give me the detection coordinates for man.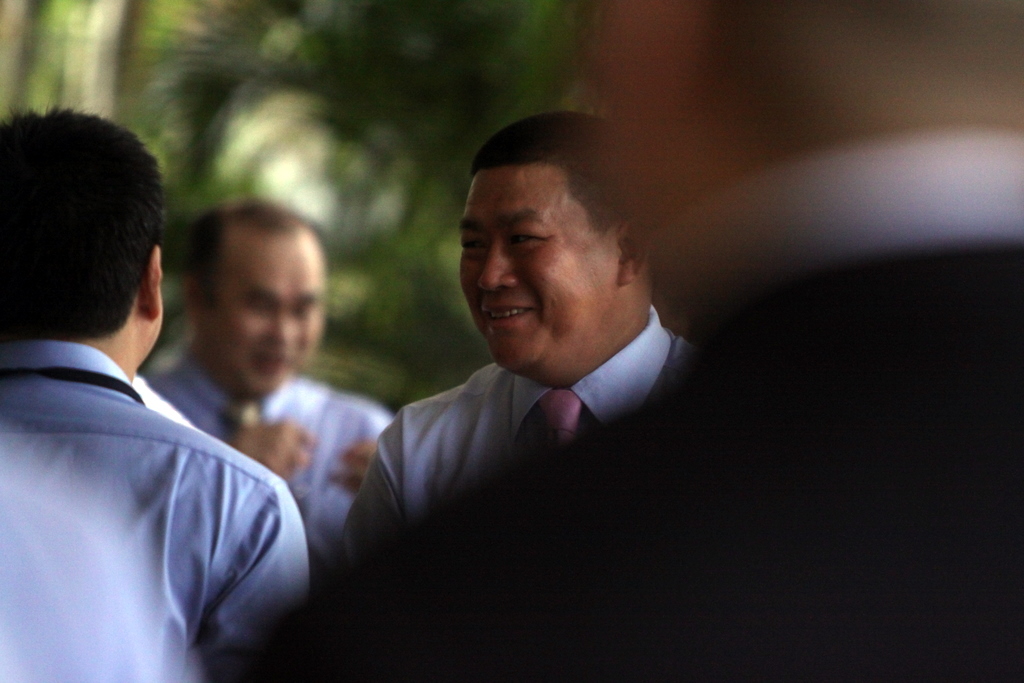
locate(314, 104, 700, 586).
